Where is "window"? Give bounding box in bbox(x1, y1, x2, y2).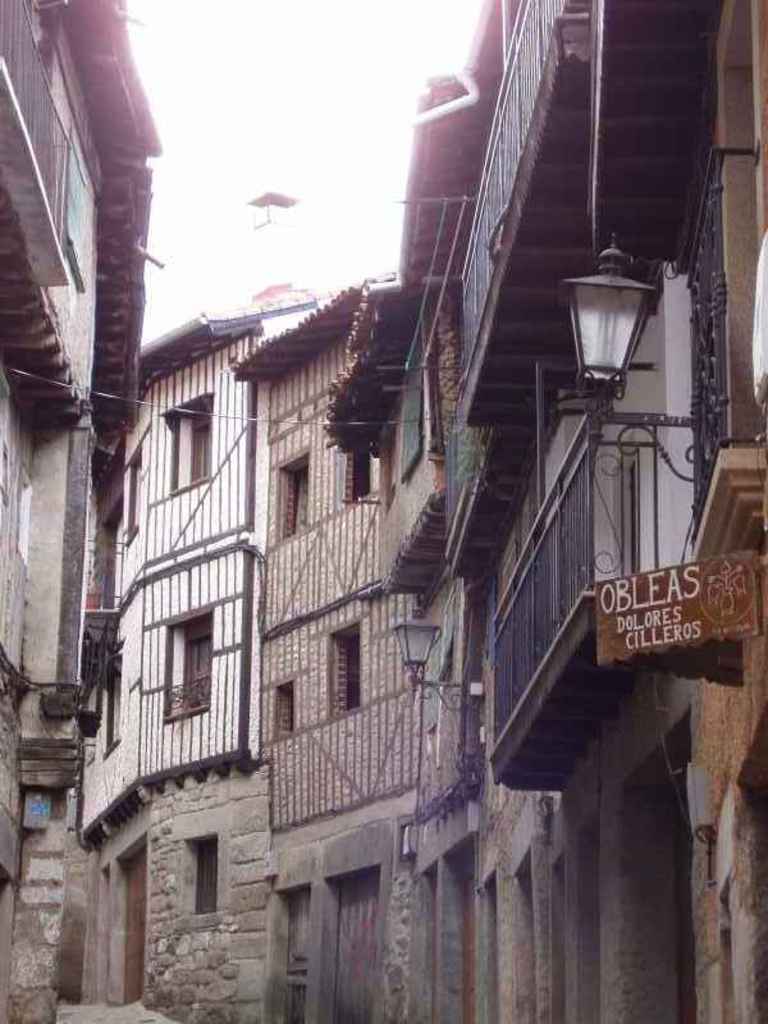
bbox(330, 623, 362, 716).
